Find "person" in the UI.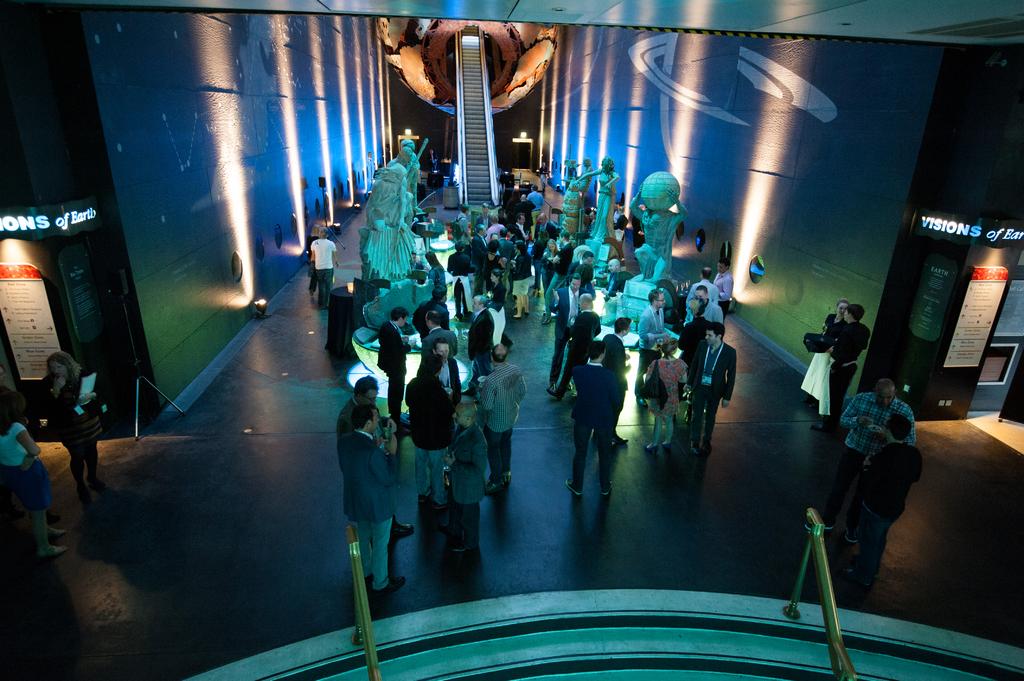
UI element at bbox=(801, 304, 849, 417).
